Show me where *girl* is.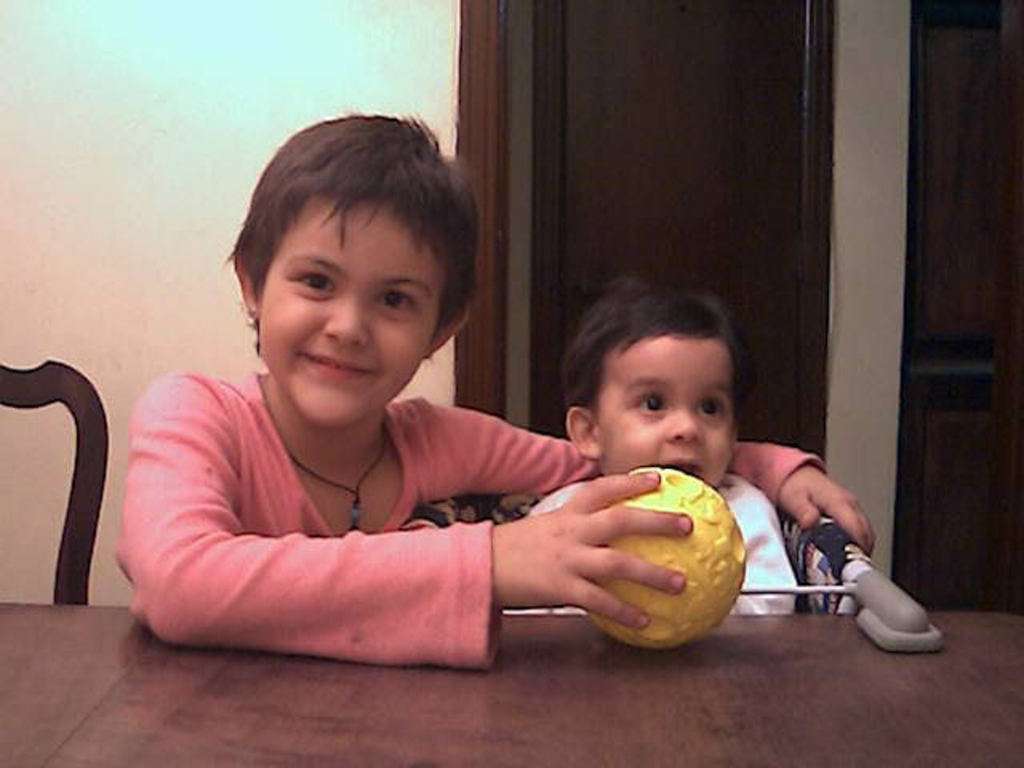
*girl* is at 520/272/806/619.
